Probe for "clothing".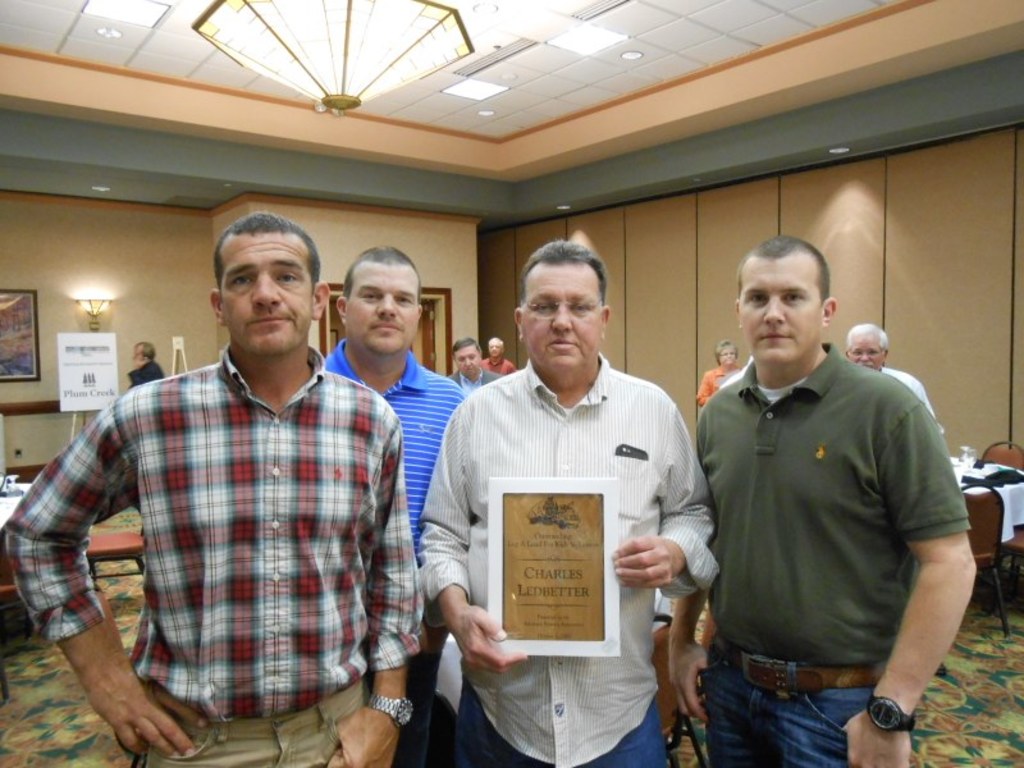
Probe result: <bbox>886, 367, 946, 438</bbox>.
